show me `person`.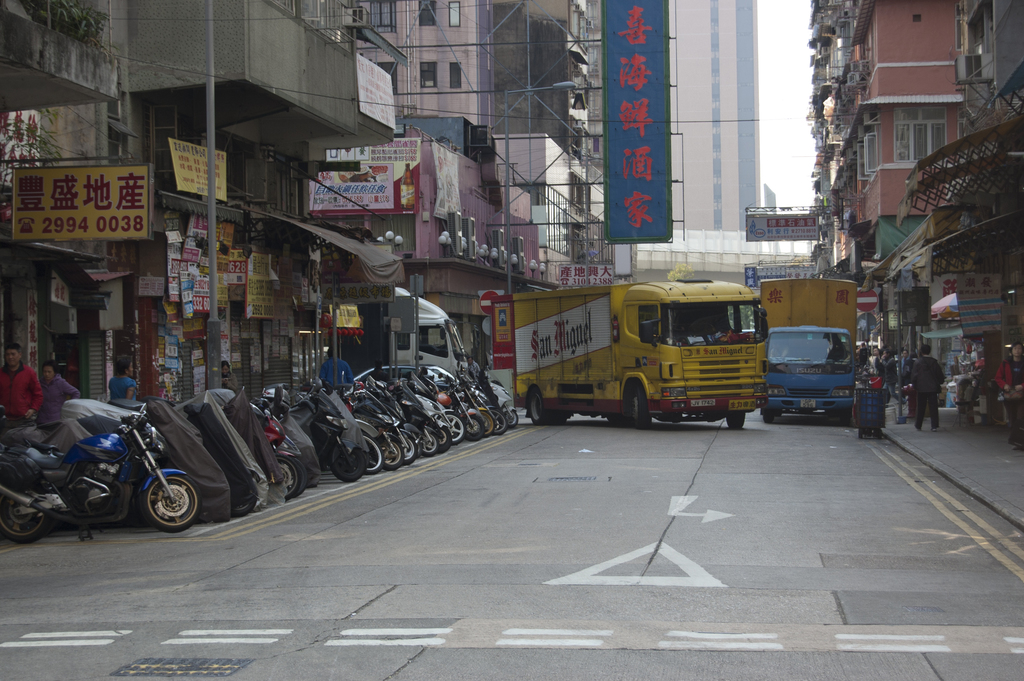
`person` is here: 0/344/42/427.
